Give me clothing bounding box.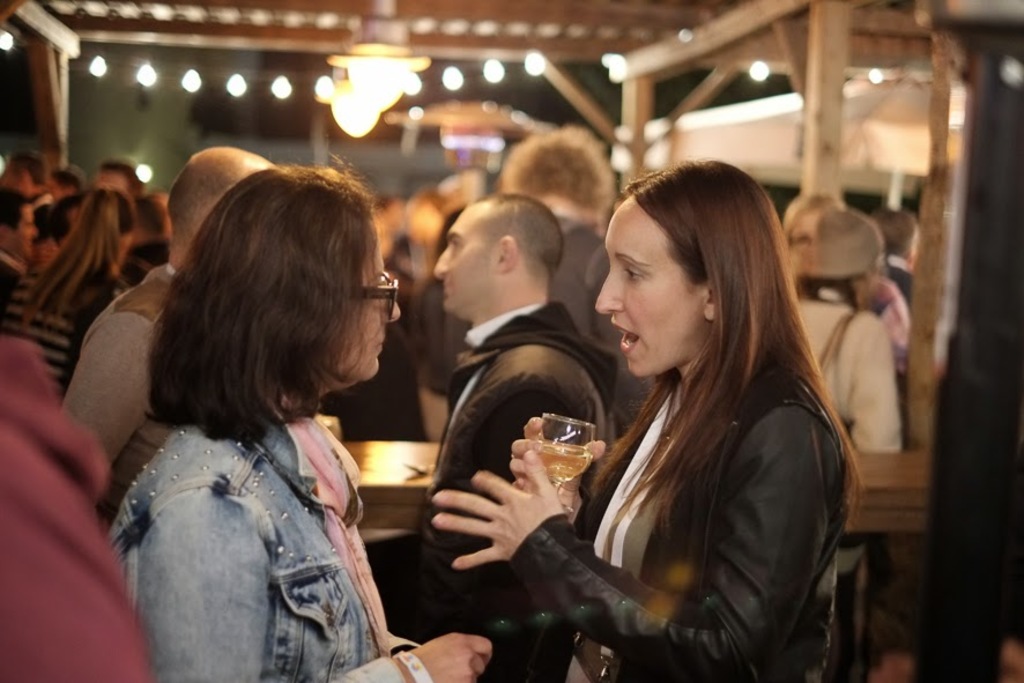
504, 365, 843, 682.
